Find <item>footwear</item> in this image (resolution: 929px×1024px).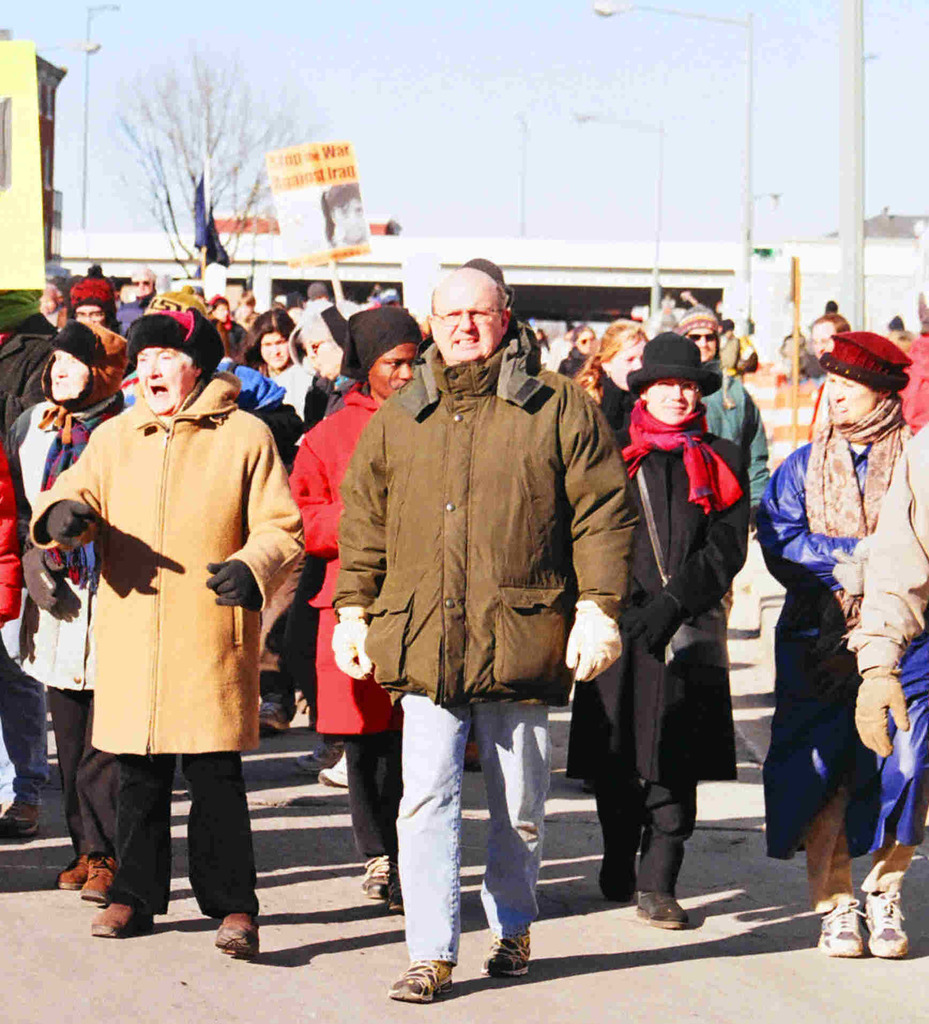
x1=261 y1=694 x2=293 y2=732.
